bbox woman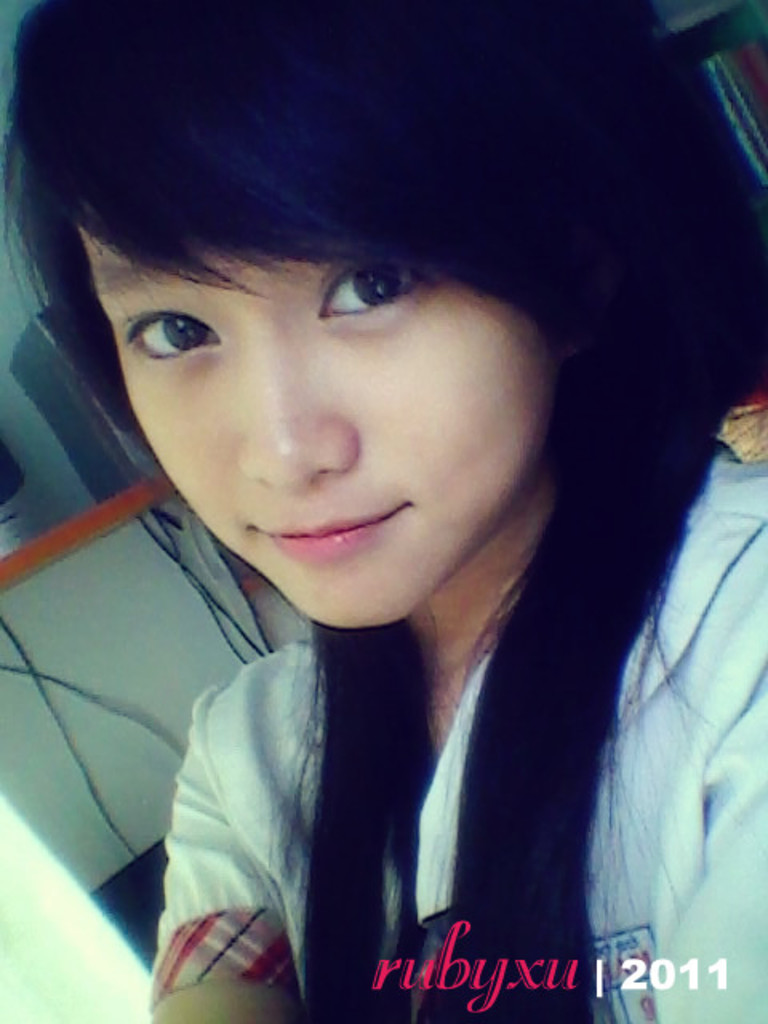
region(0, 0, 752, 1022)
